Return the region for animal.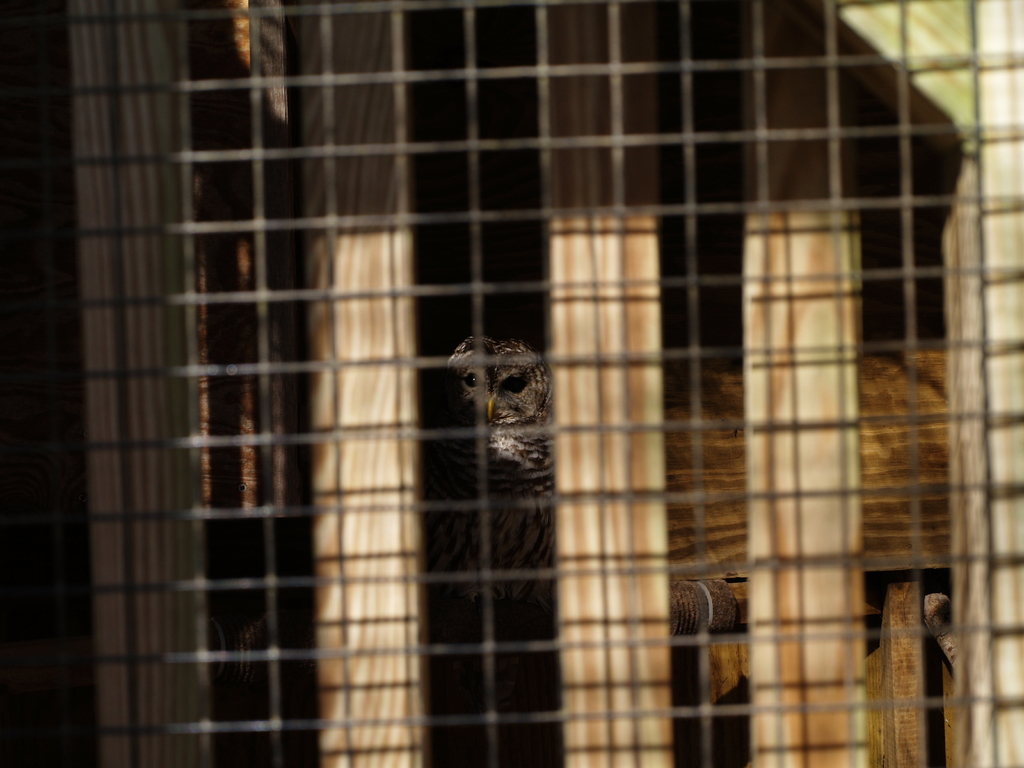
detection(449, 336, 557, 597).
